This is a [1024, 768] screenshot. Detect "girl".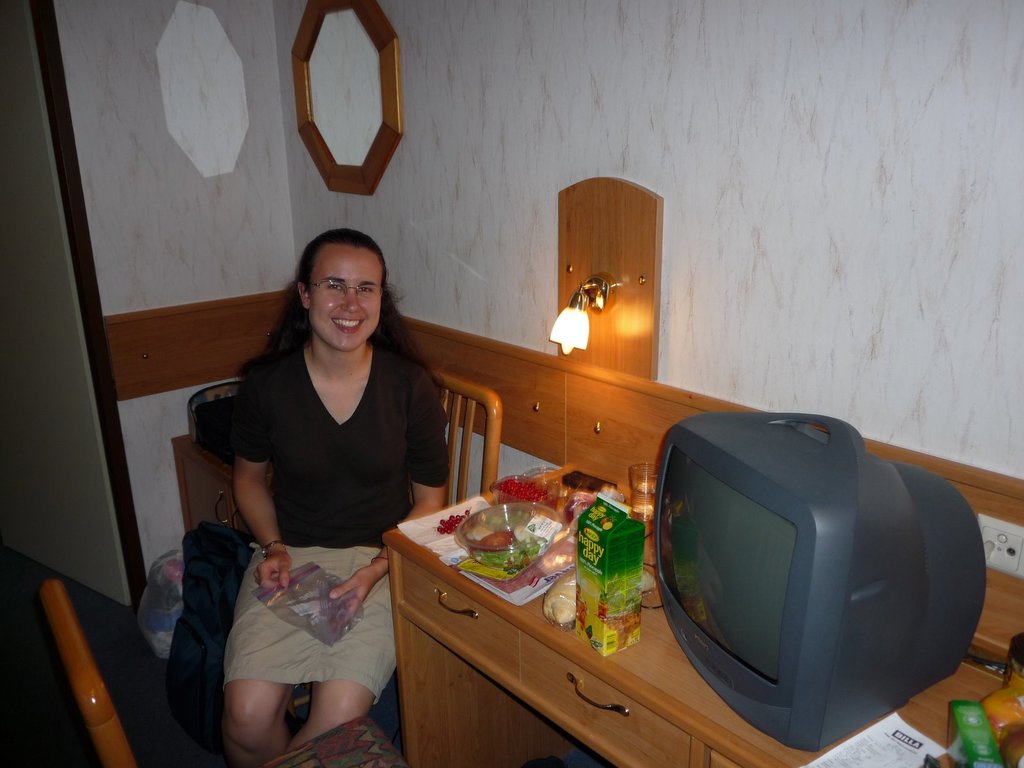
x1=227, y1=230, x2=447, y2=740.
